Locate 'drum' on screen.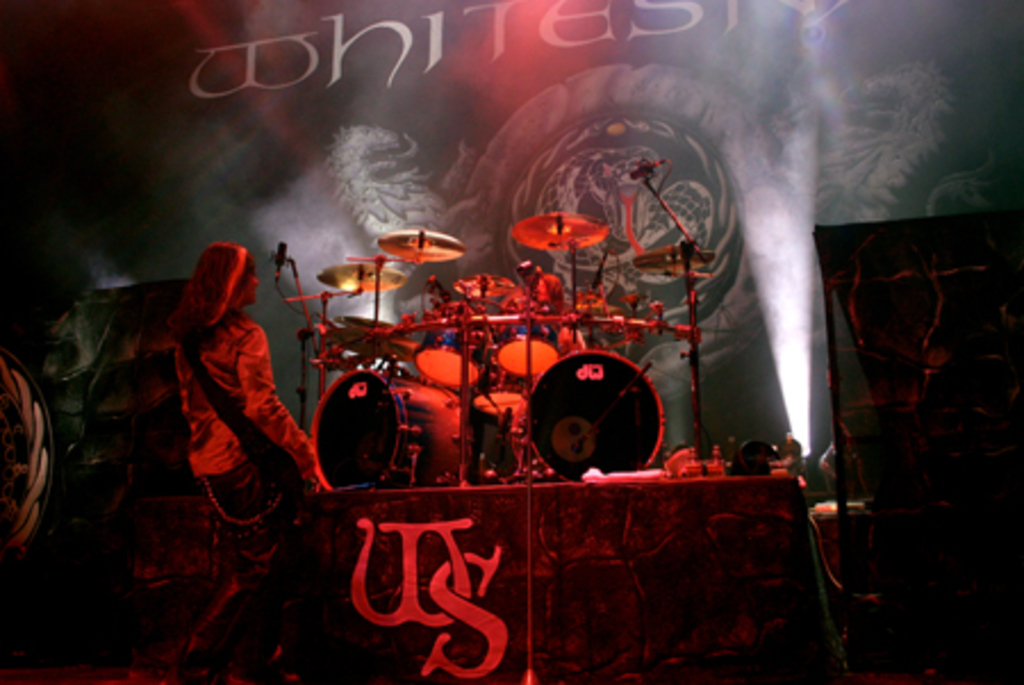
On screen at 489,298,564,378.
